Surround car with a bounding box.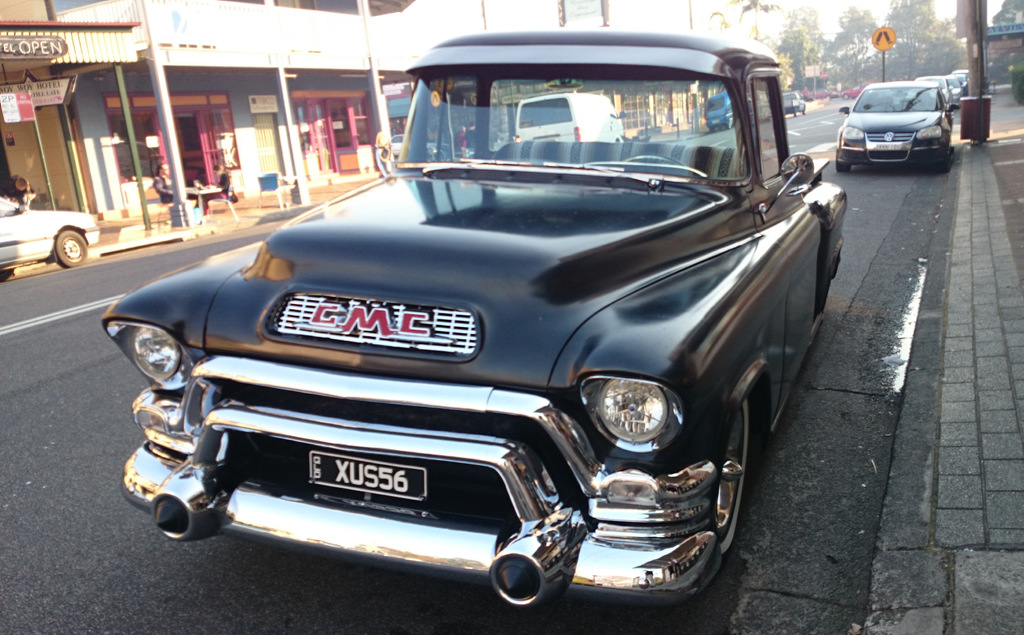
l=0, t=197, r=102, b=286.
